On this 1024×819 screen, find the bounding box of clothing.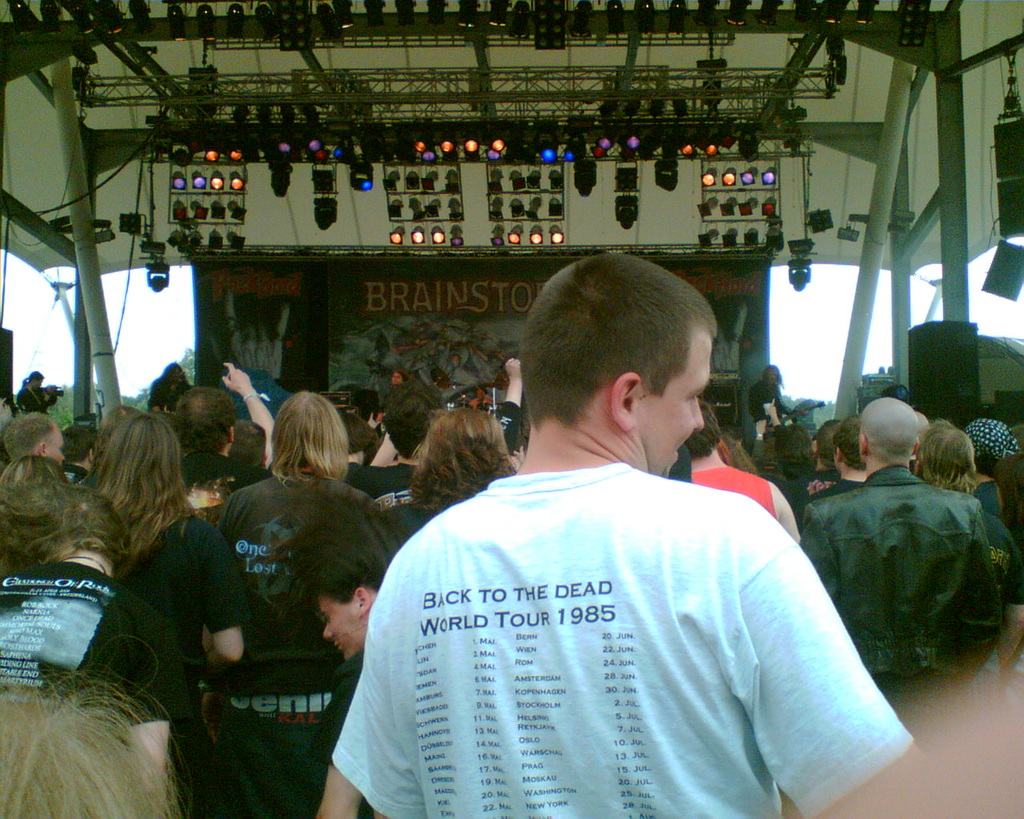
Bounding box: region(14, 388, 49, 409).
